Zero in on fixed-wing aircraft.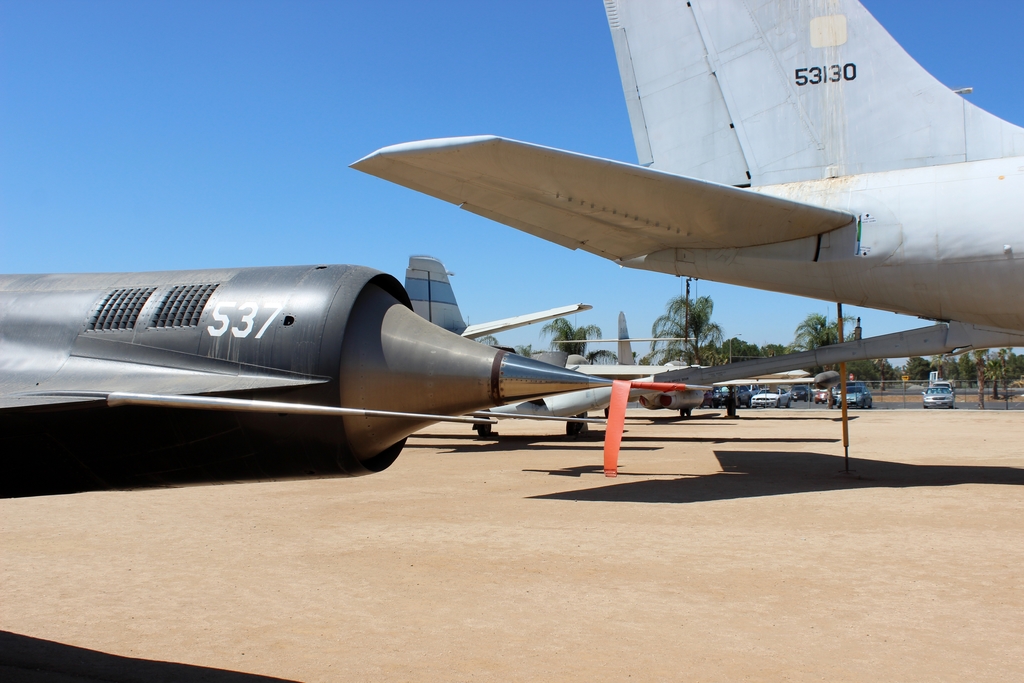
Zeroed in: (405,253,593,343).
